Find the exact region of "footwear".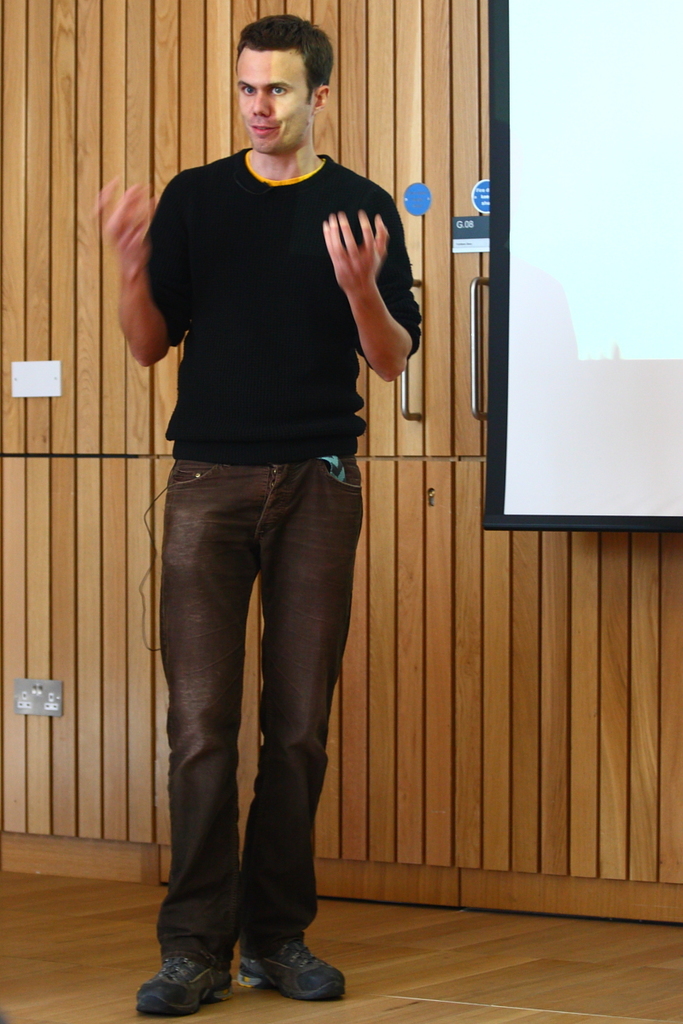
Exact region: <bbox>131, 951, 235, 1023</bbox>.
